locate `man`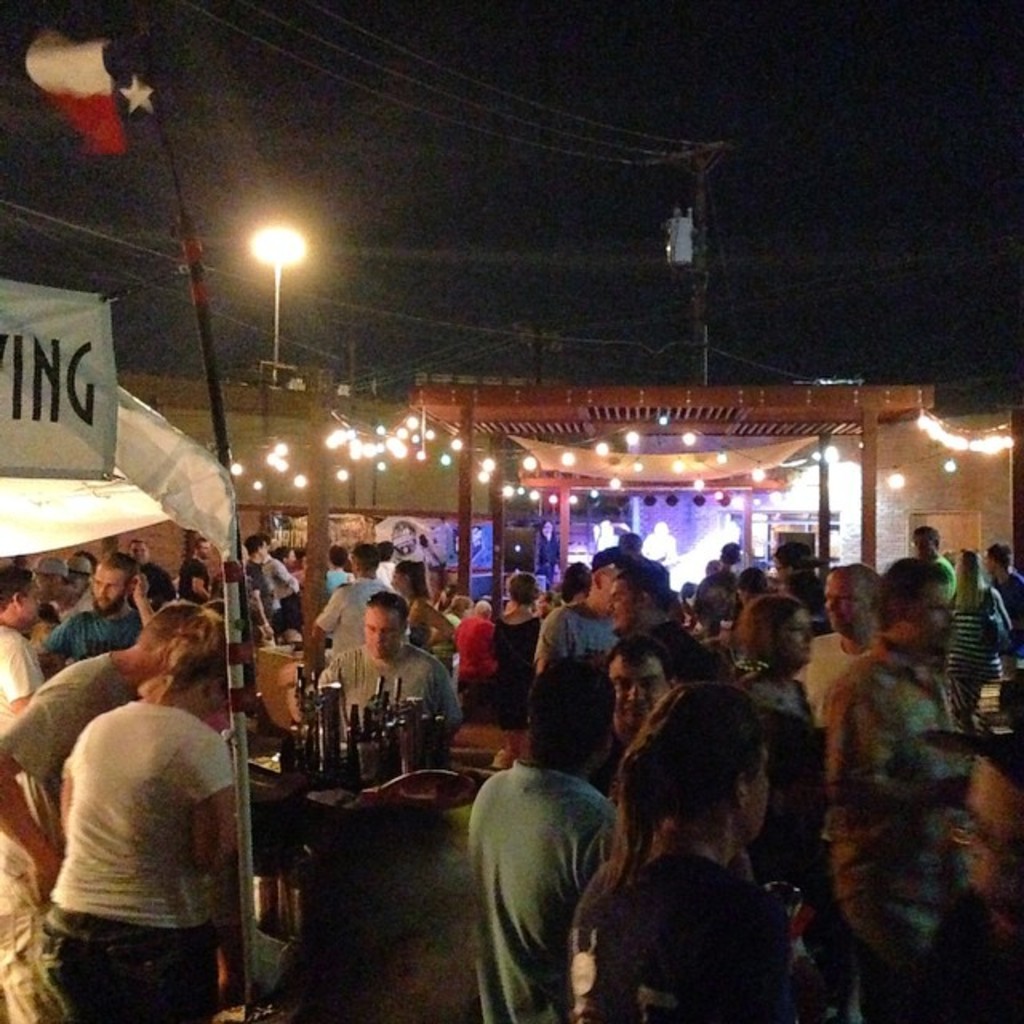
(left=125, top=538, right=176, bottom=610)
